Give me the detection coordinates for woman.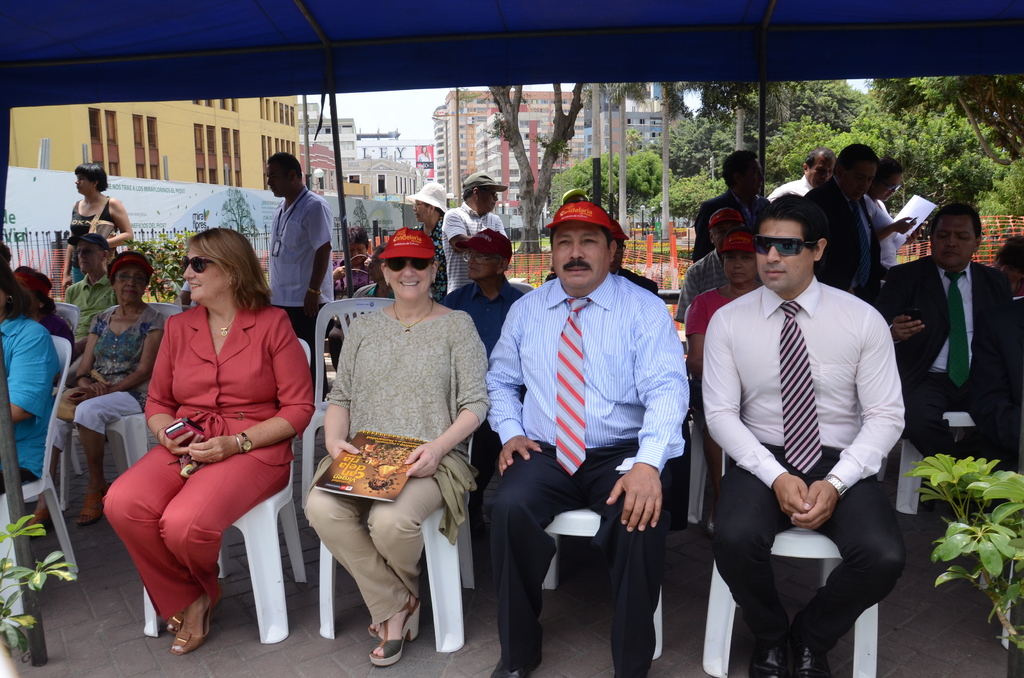
BBox(991, 230, 1023, 299).
